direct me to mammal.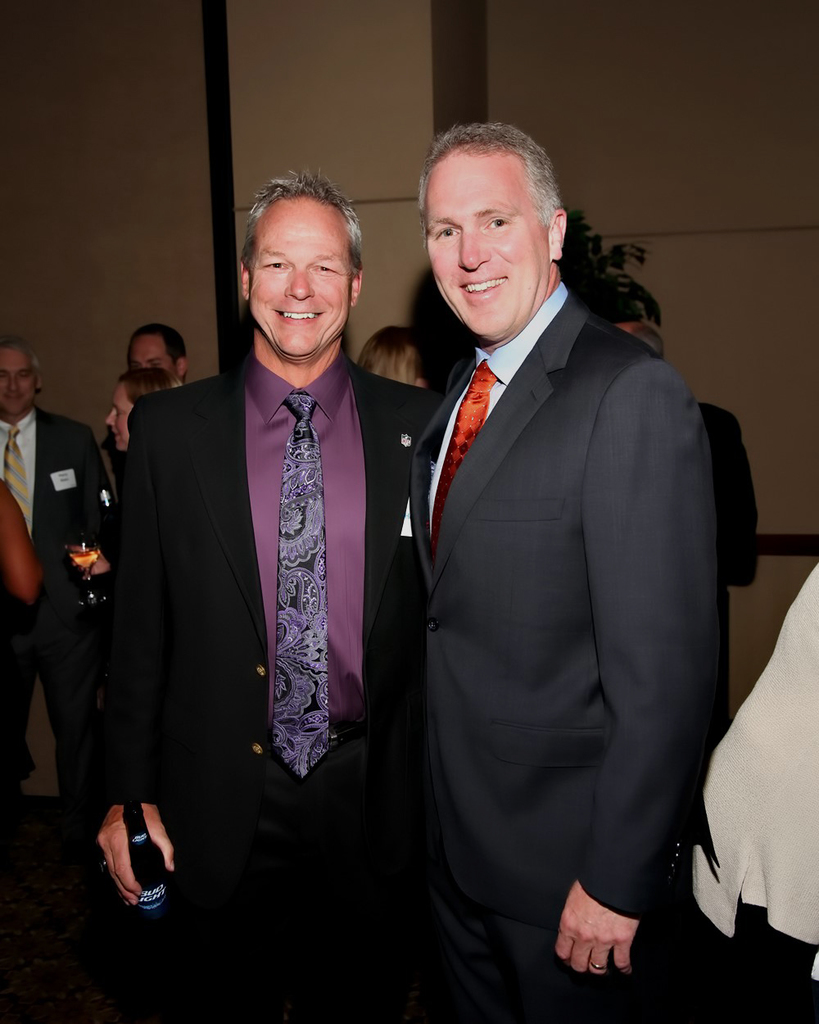
Direction: (80,359,177,639).
